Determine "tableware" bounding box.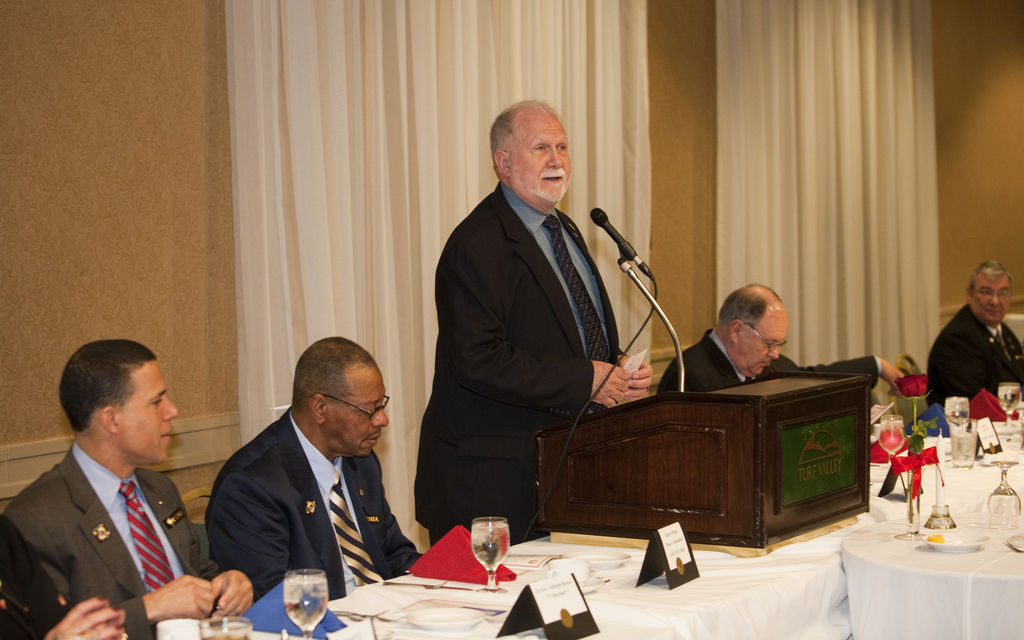
Determined: locate(877, 412, 905, 463).
